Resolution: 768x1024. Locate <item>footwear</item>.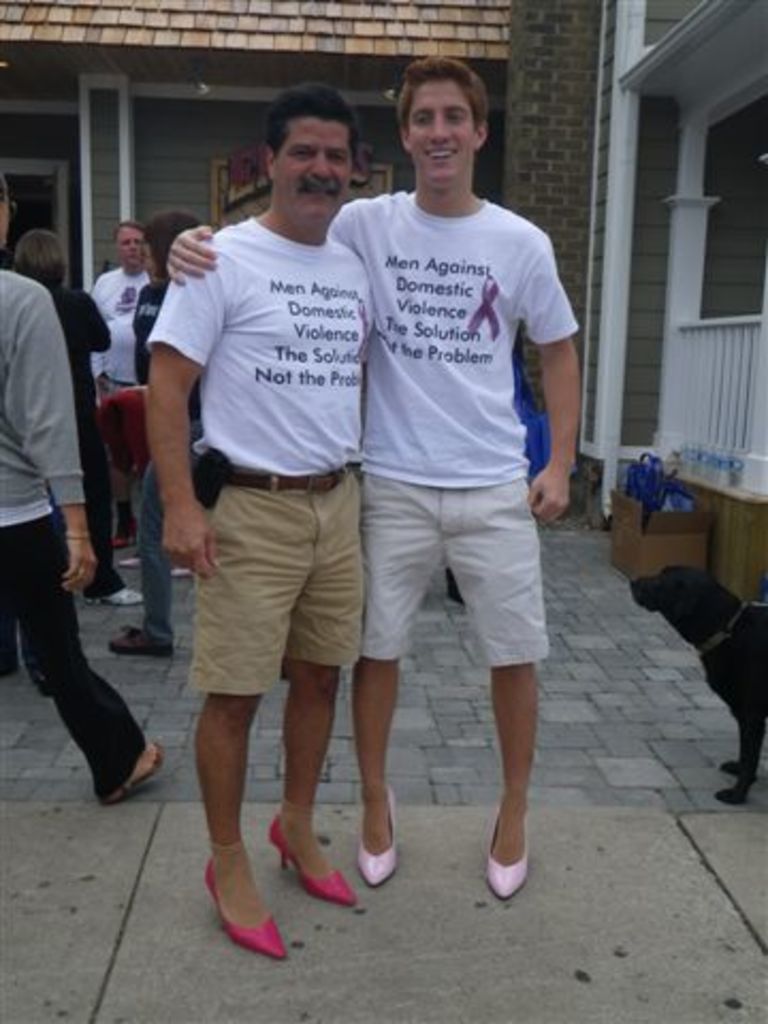
(482, 817, 533, 900).
